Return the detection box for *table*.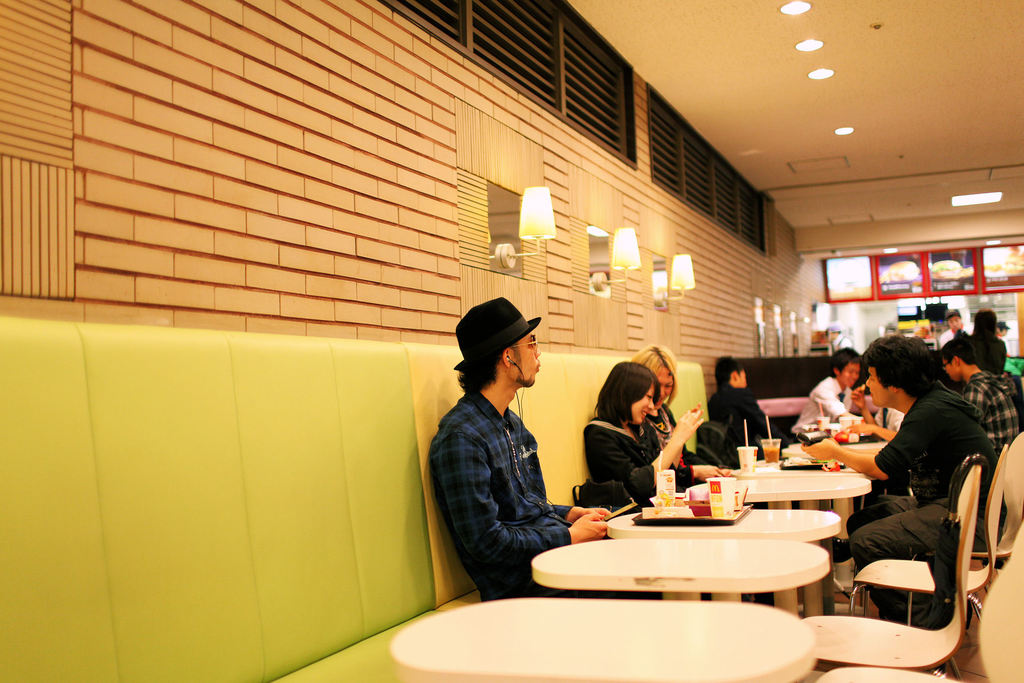
BBox(383, 595, 812, 682).
